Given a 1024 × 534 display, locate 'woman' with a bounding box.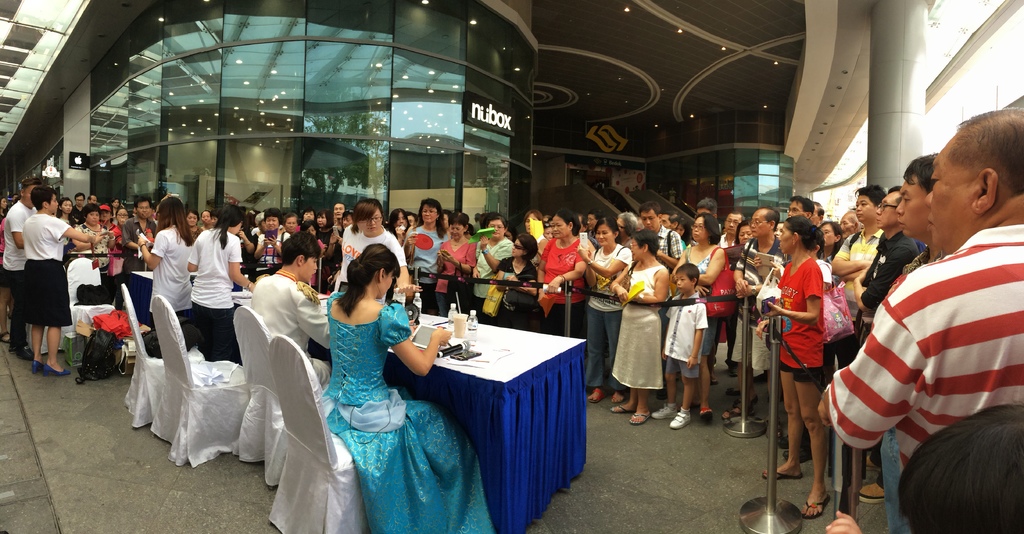
Located: x1=432, y1=214, x2=479, y2=306.
